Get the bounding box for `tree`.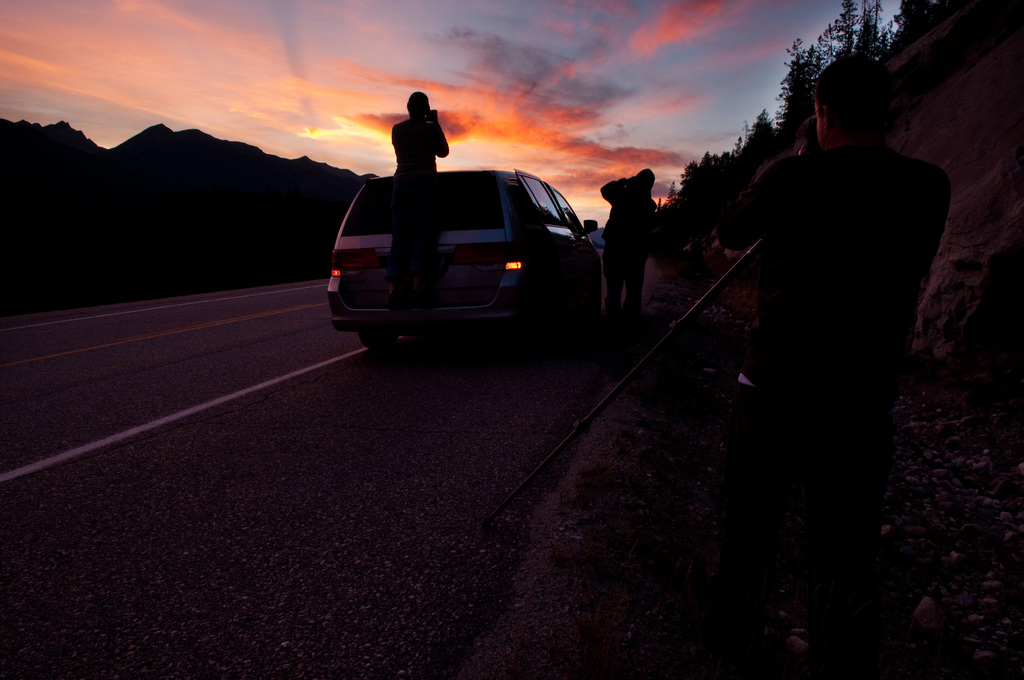
732,104,785,177.
